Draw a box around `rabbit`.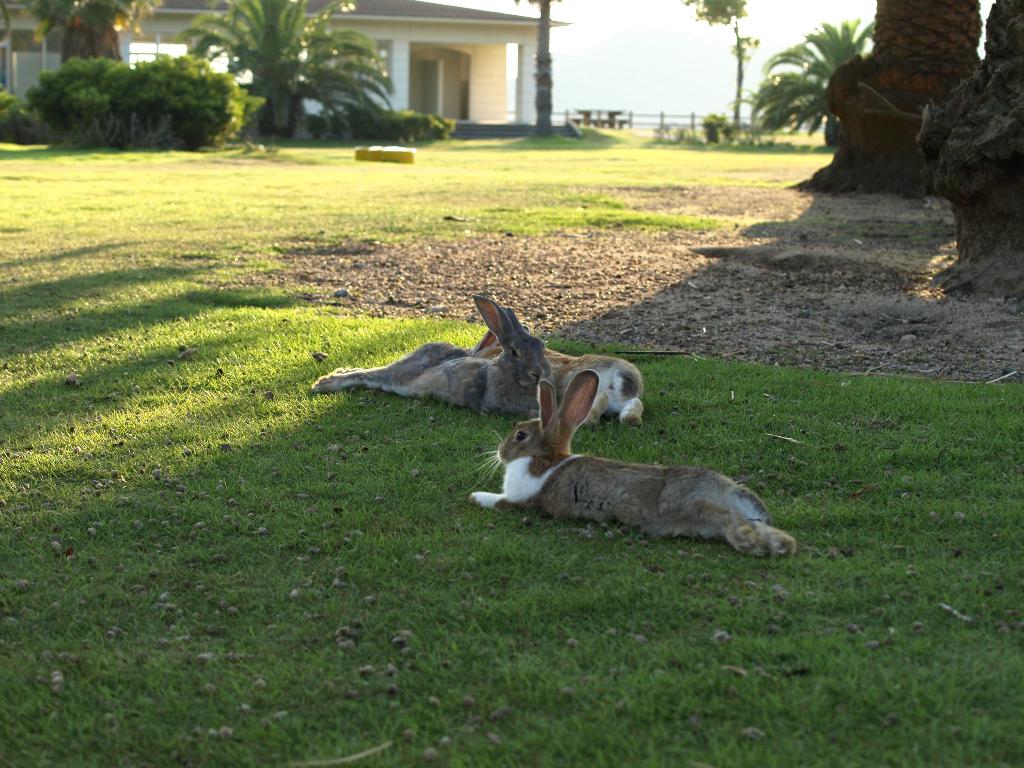
crop(466, 369, 802, 559).
